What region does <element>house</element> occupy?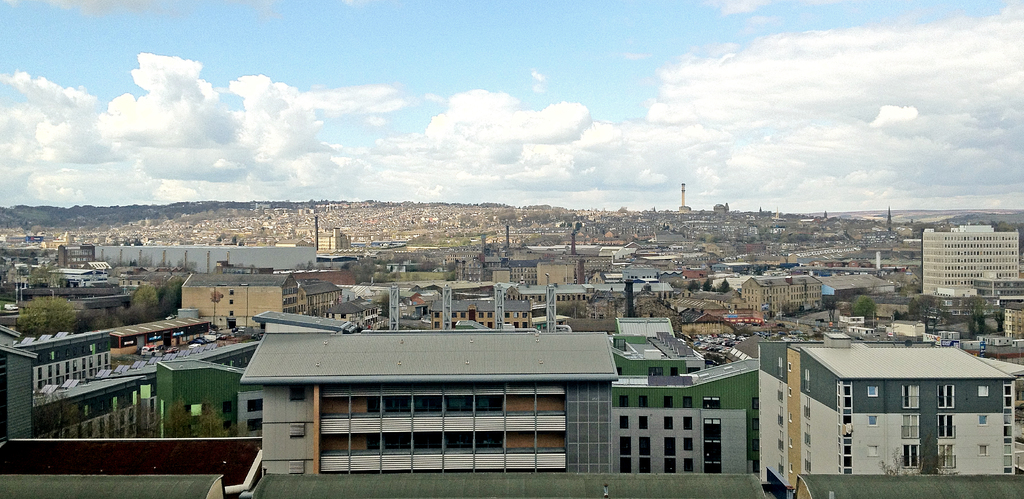
(810,276,826,313).
